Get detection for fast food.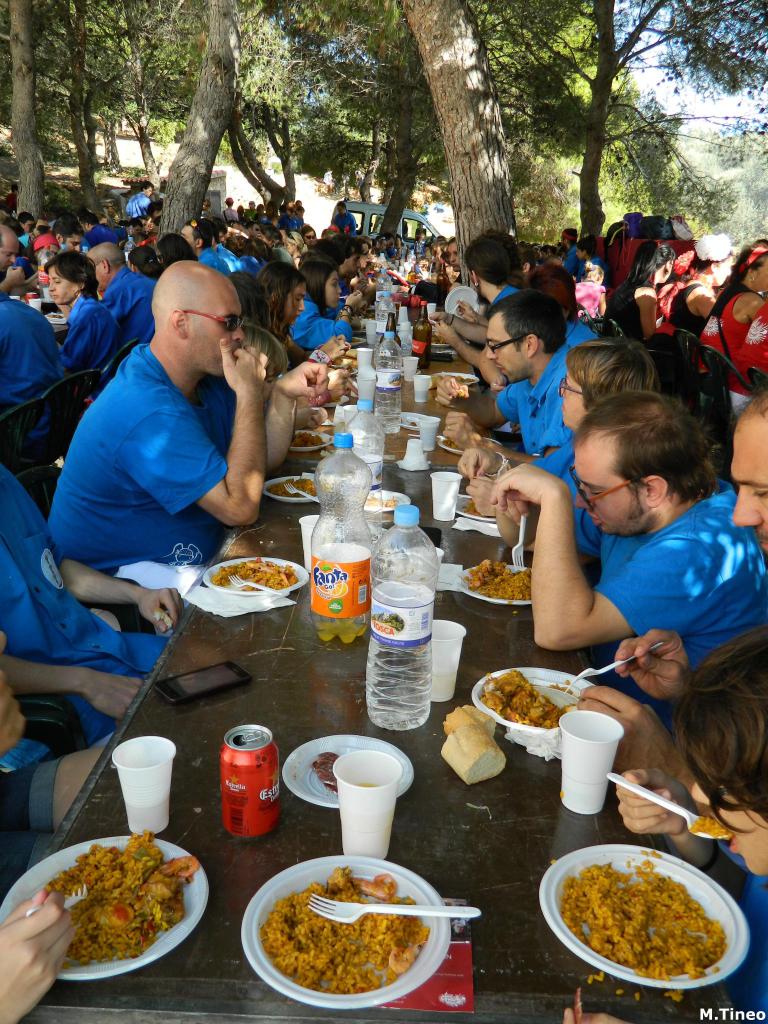
Detection: 557 852 728 976.
